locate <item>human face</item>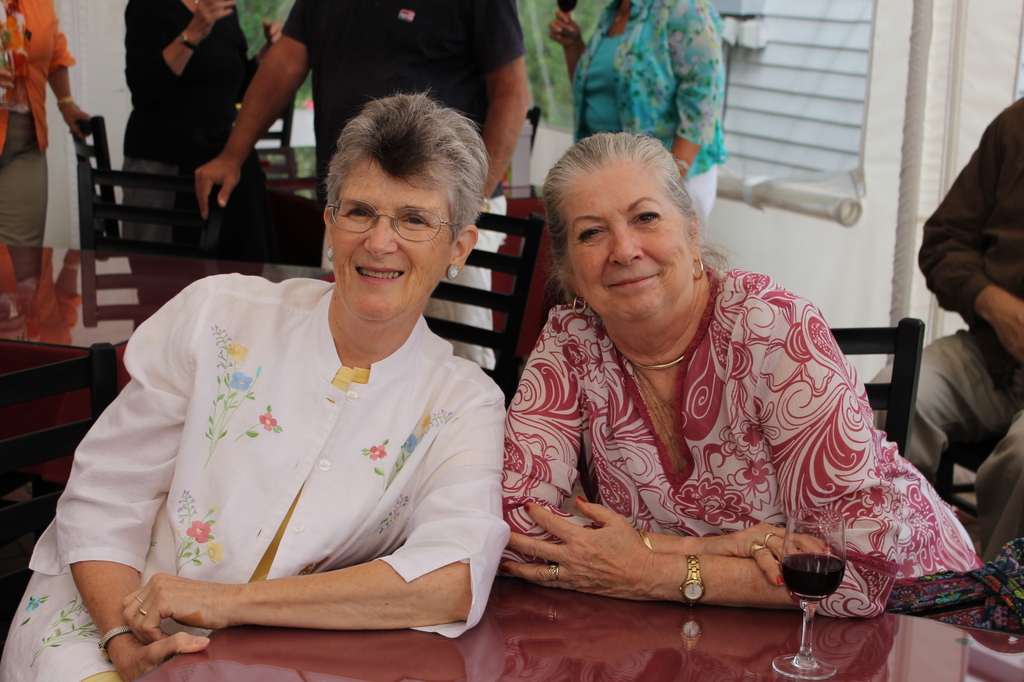
pyautogui.locateOnScreen(329, 160, 454, 319)
